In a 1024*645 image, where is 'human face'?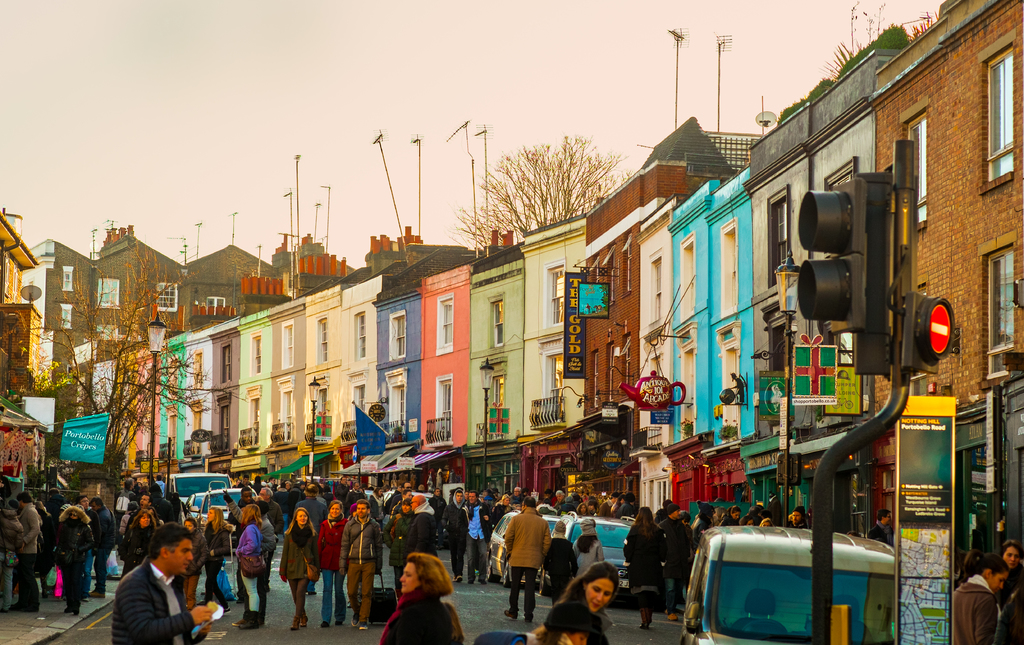
[left=124, top=540, right=198, bottom=598].
